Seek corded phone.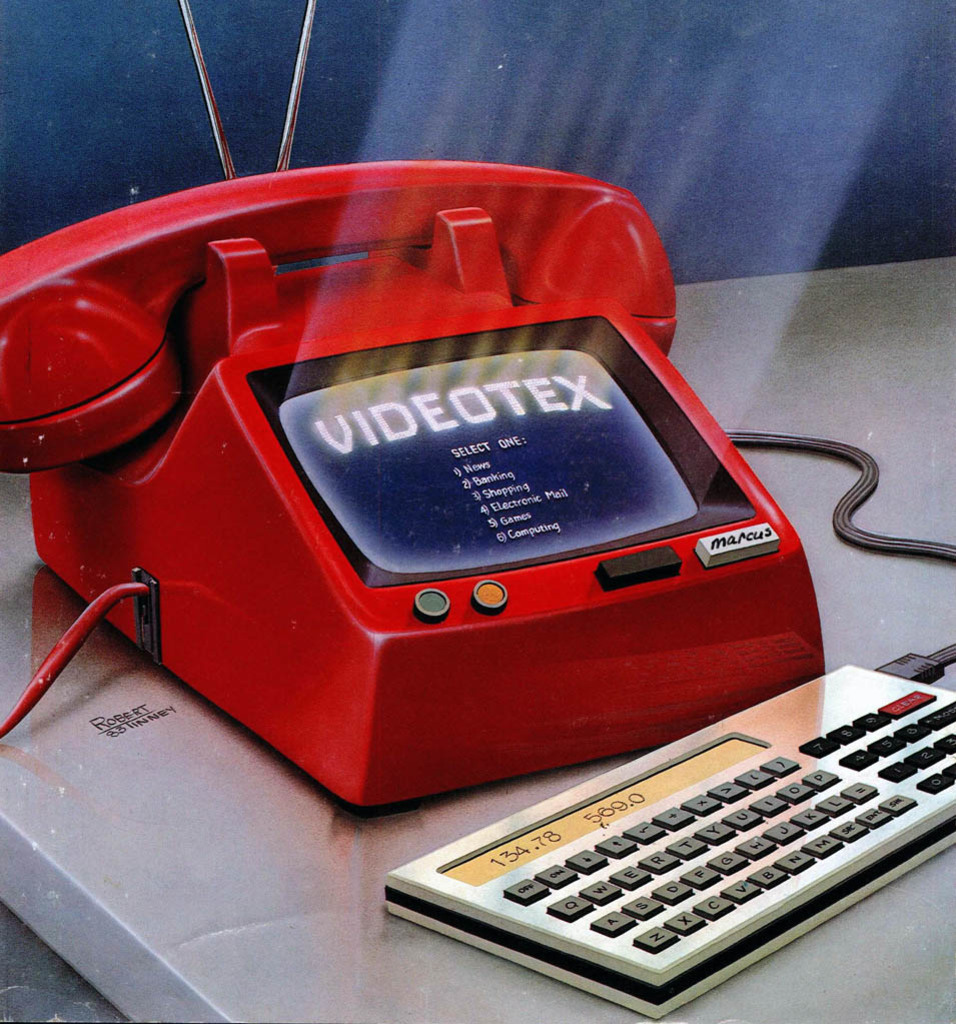
l=0, t=0, r=826, b=811.
